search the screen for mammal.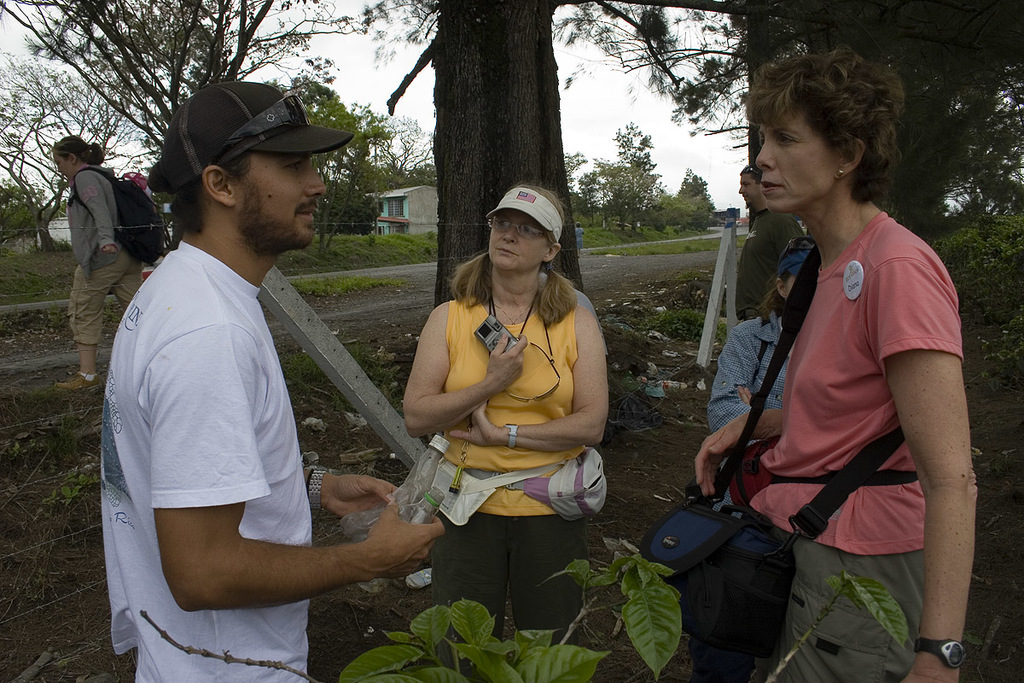
Found at 695 35 981 682.
